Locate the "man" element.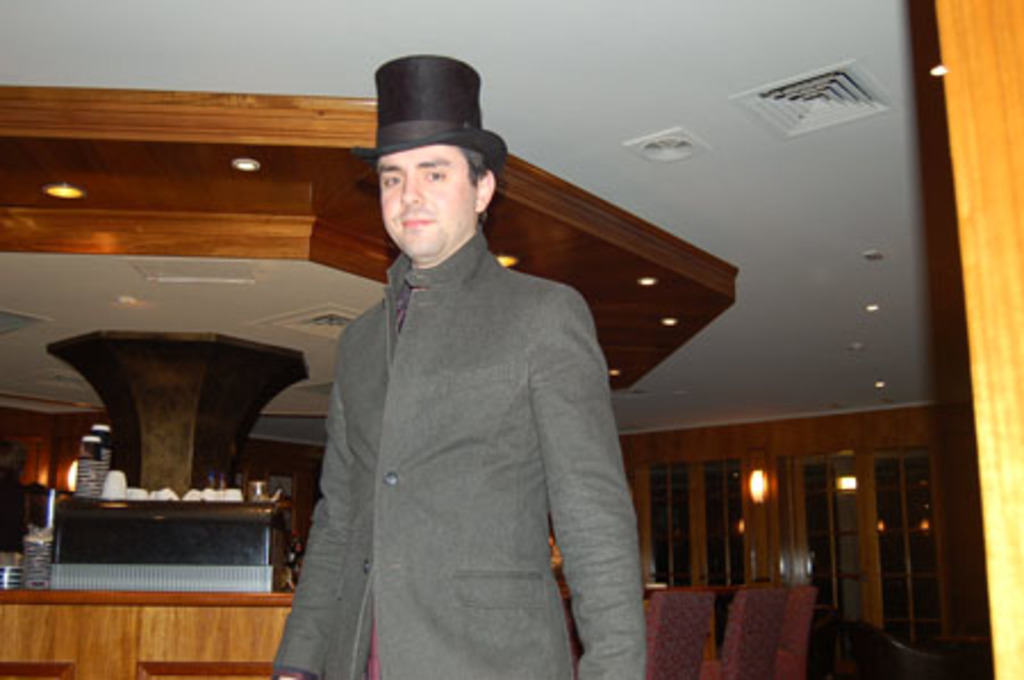
Element bbox: [left=266, top=59, right=637, bottom=679].
